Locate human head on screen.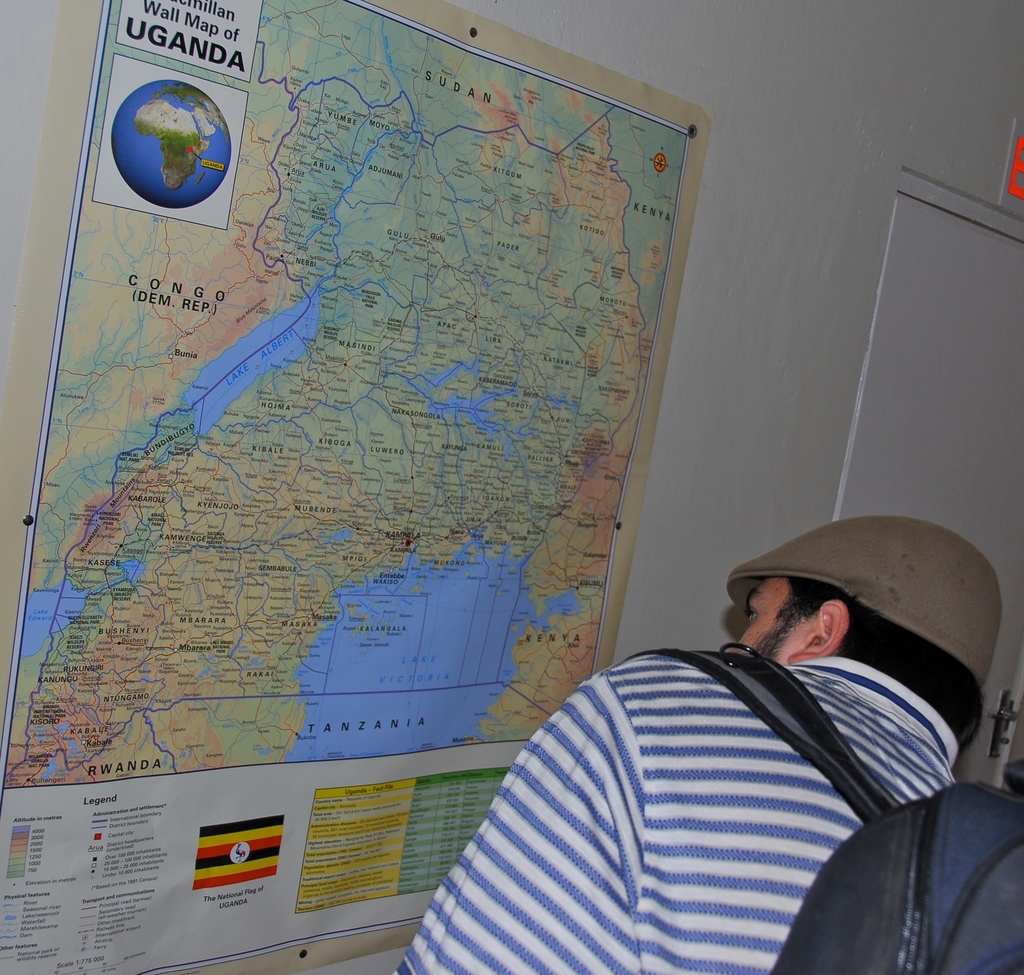
On screen at detection(722, 524, 986, 719).
